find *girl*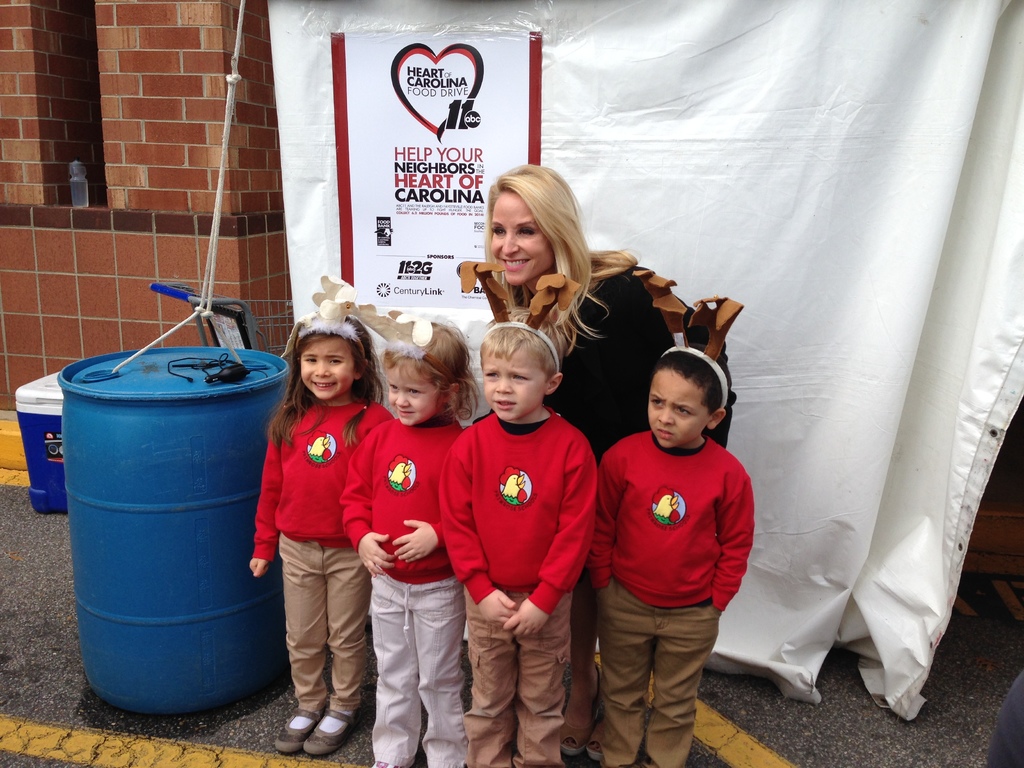
l=239, t=300, r=396, b=733
